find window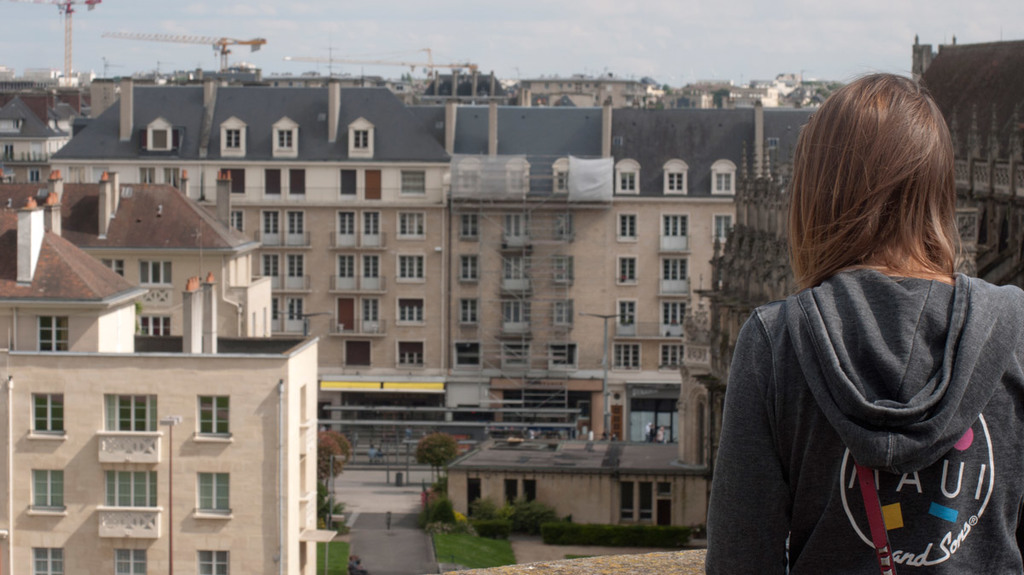
(138, 166, 182, 188)
